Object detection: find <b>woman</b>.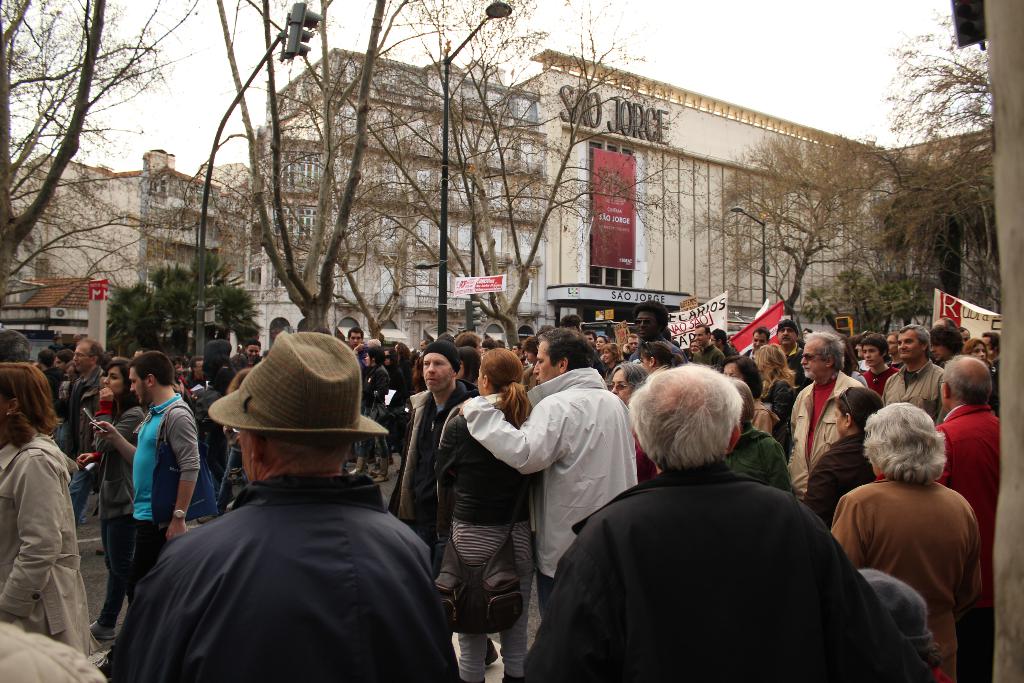
region(0, 358, 97, 663).
